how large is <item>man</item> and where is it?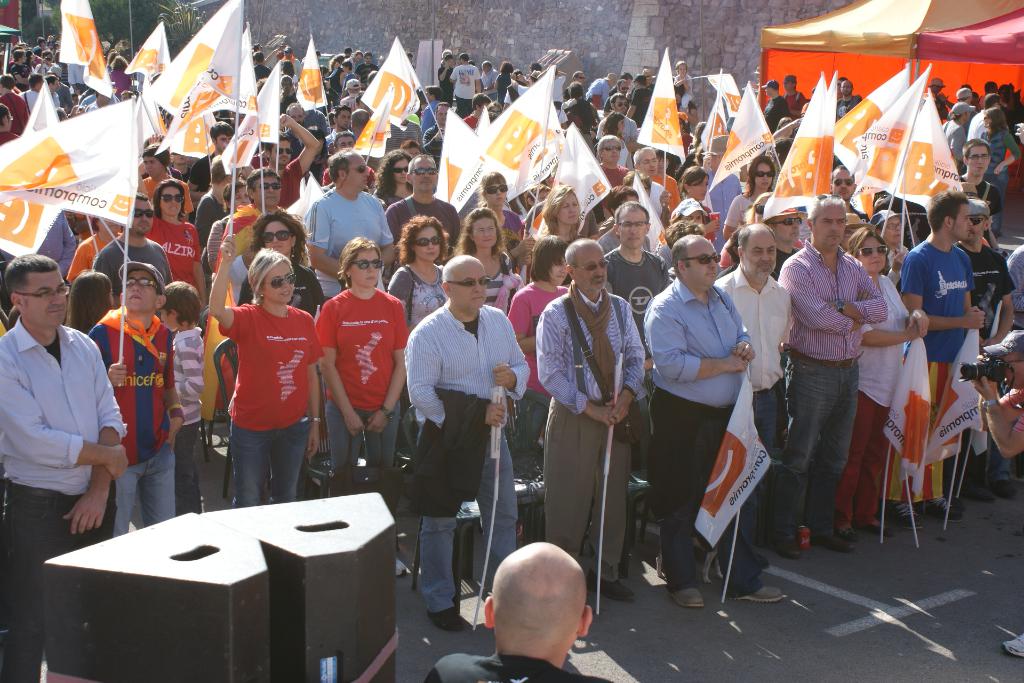
Bounding box: bbox(304, 141, 387, 318).
